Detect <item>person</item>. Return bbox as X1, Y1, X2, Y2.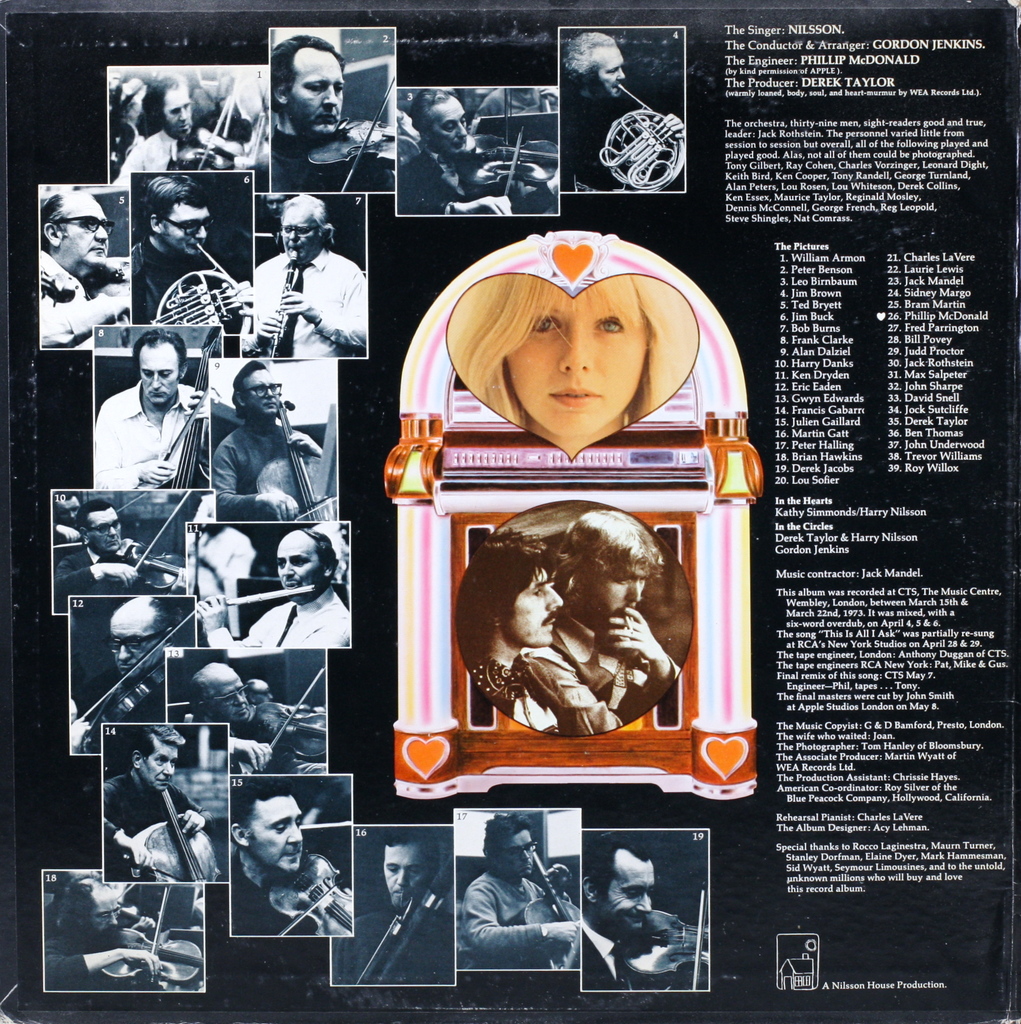
444, 273, 698, 459.
